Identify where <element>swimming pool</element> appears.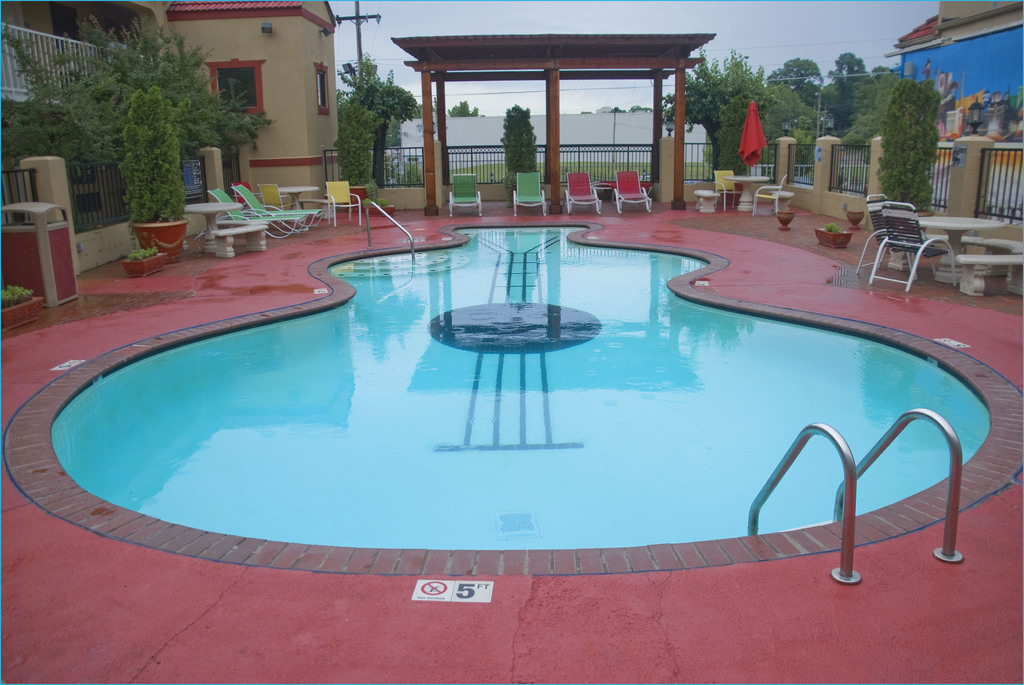
Appears at <box>46,212,972,604</box>.
